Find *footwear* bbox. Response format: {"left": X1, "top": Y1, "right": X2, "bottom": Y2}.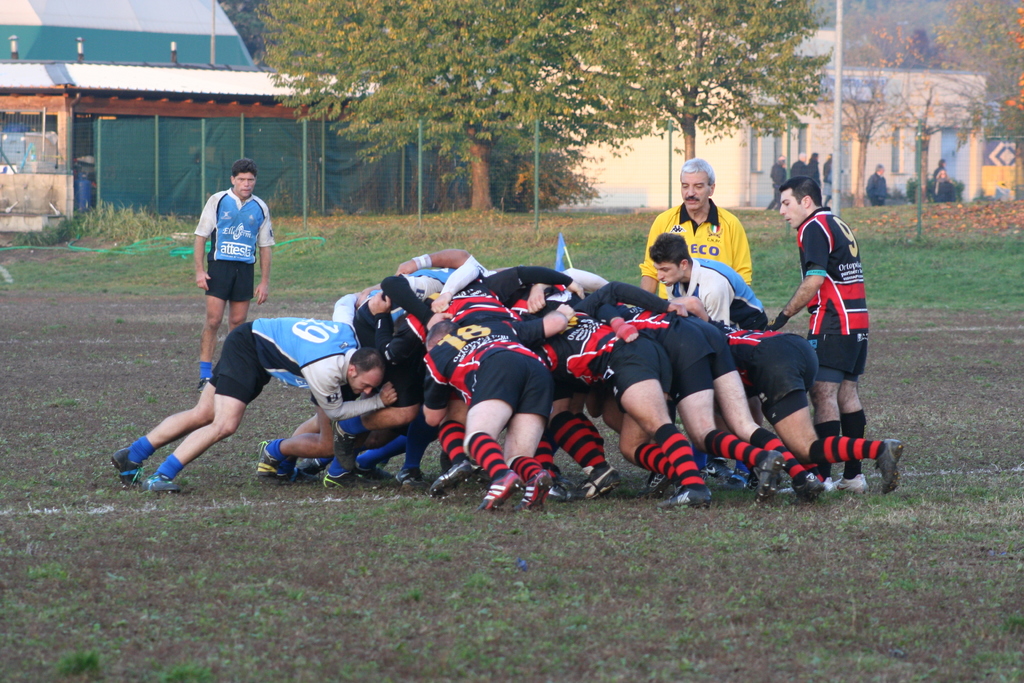
{"left": 323, "top": 470, "right": 353, "bottom": 488}.
